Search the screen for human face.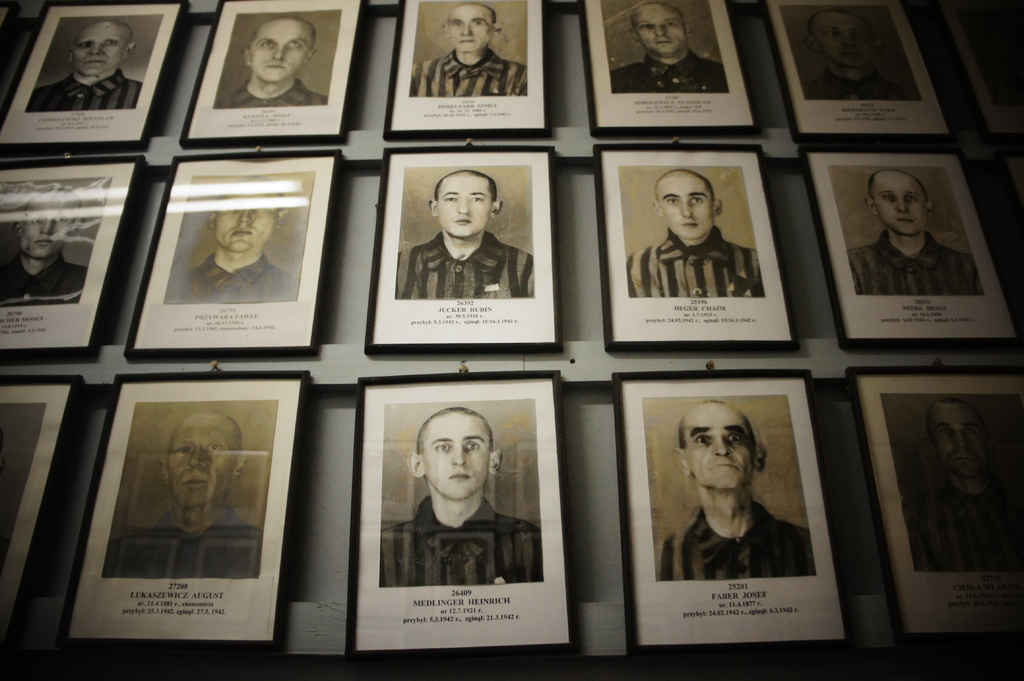
Found at 634/2/684/57.
